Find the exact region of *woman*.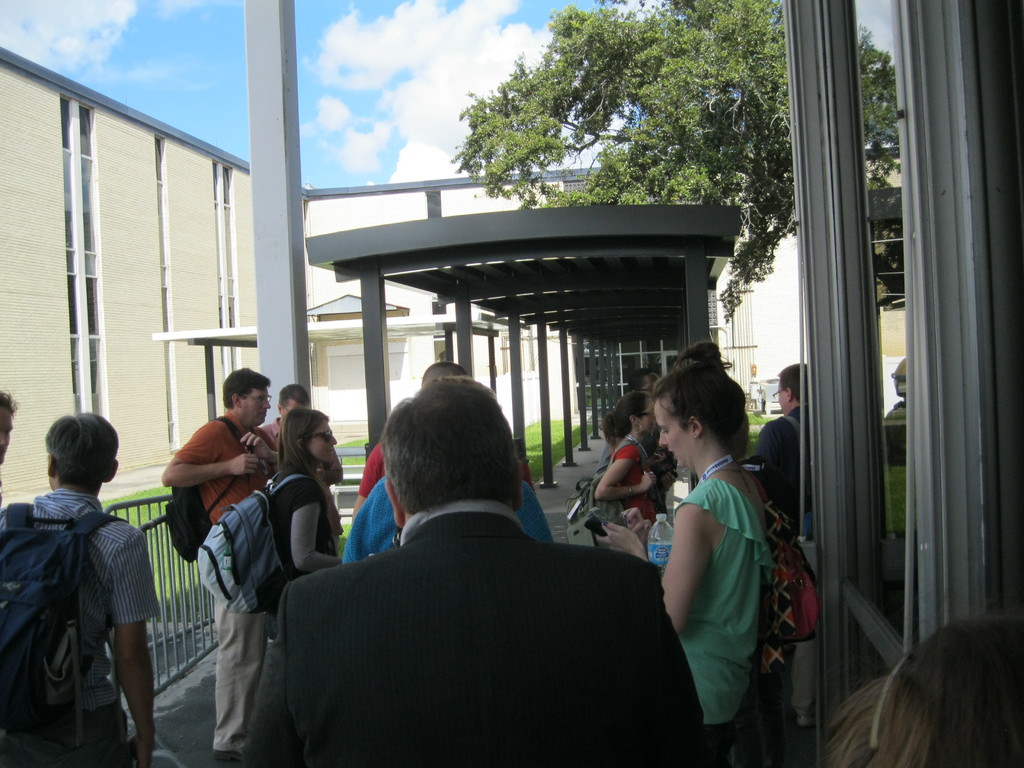
Exact region: bbox=(271, 406, 339, 623).
